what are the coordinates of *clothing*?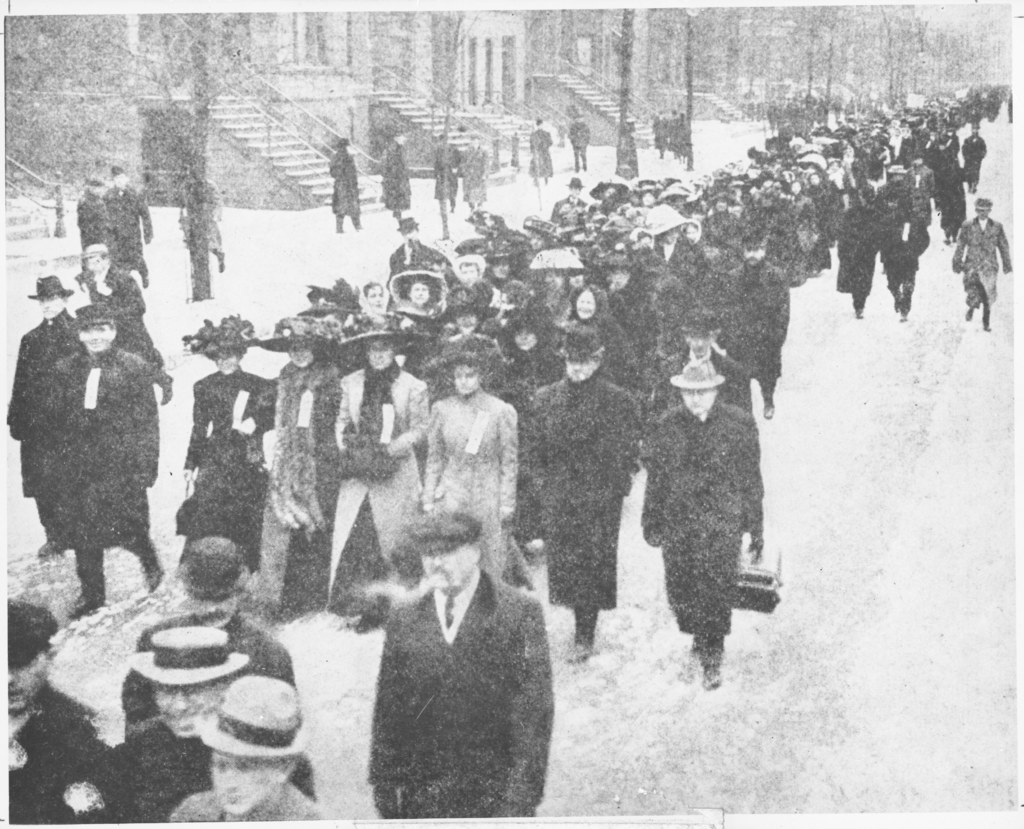
(371, 567, 540, 821).
